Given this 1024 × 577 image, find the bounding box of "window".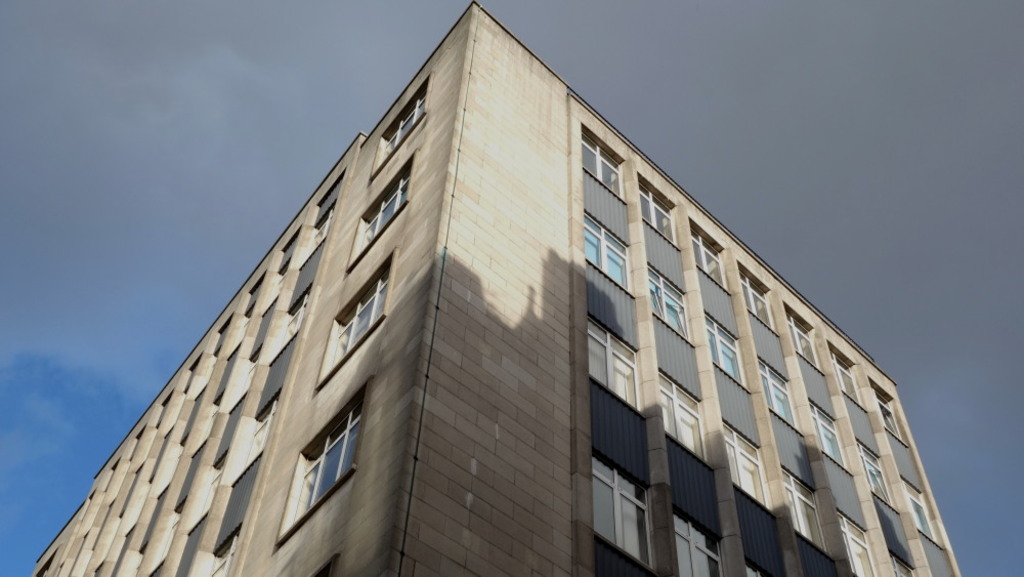
{"left": 590, "top": 317, "right": 642, "bottom": 415}.
